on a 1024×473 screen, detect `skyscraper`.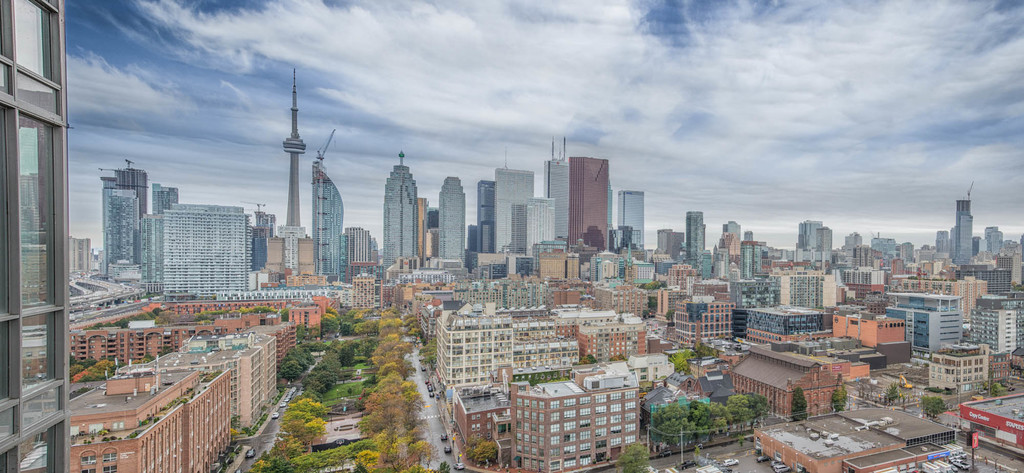
BBox(949, 195, 982, 259).
